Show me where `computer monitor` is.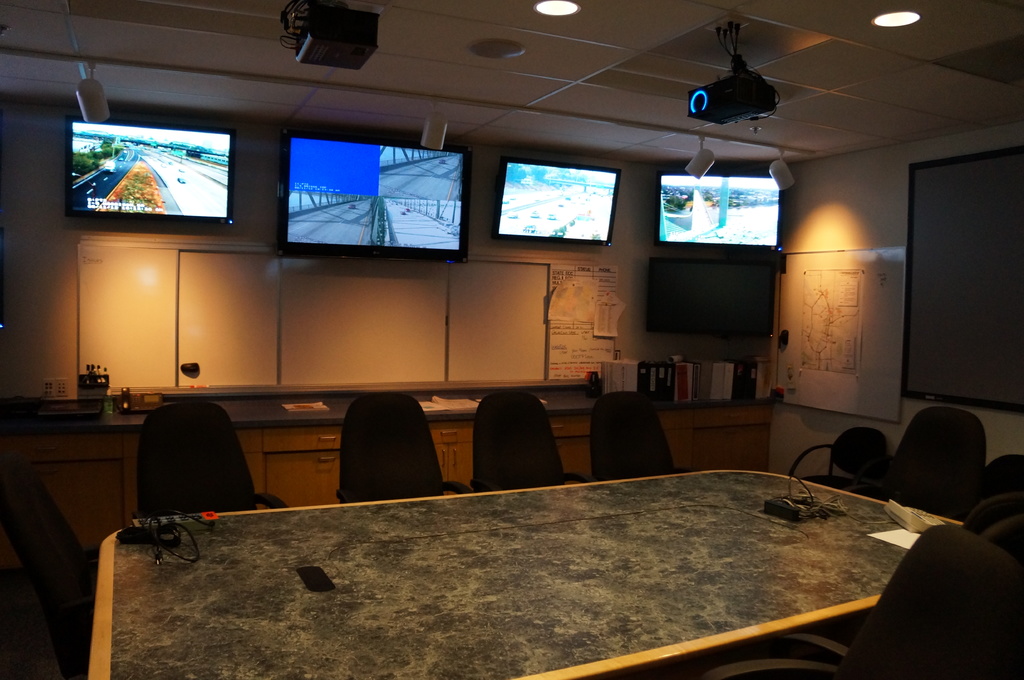
`computer monitor` is at x1=64, y1=108, x2=246, y2=248.
